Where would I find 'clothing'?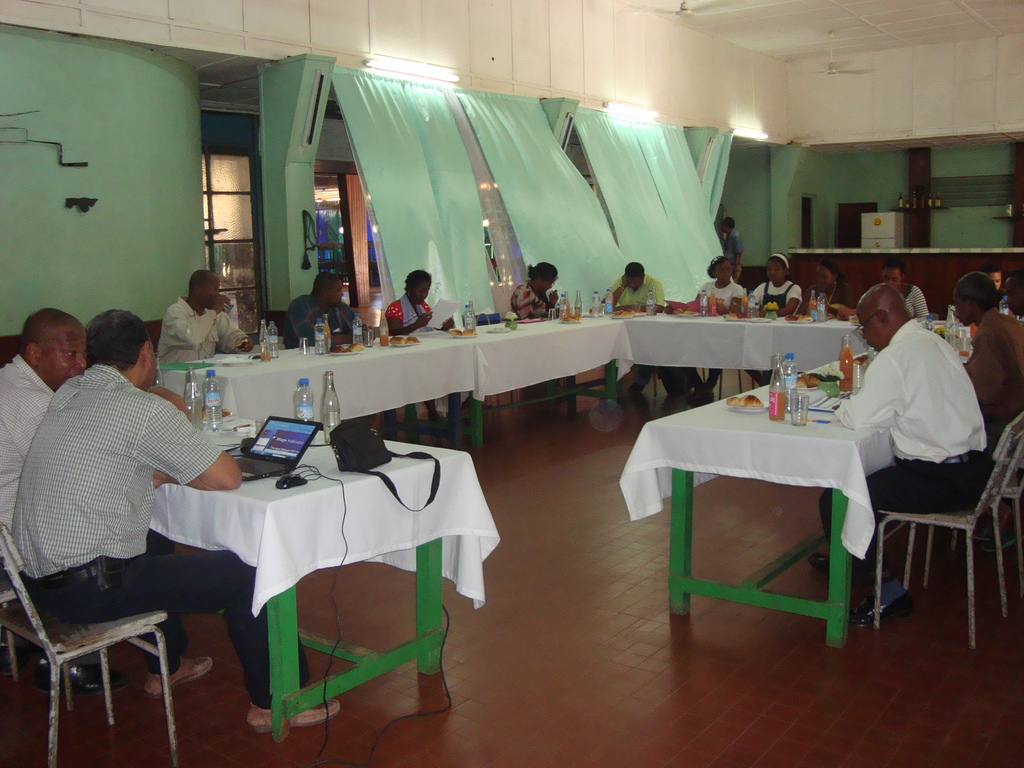
At <bbox>963, 314, 1023, 460</bbox>.
